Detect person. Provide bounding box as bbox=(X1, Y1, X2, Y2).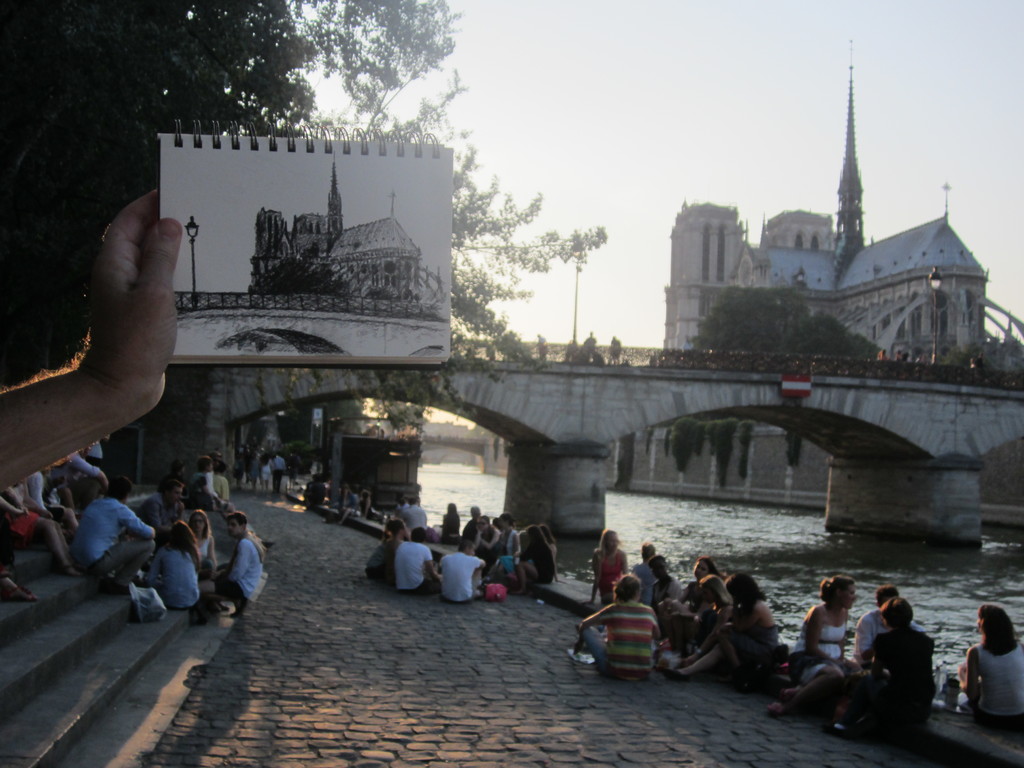
bbox=(962, 596, 1023, 740).
